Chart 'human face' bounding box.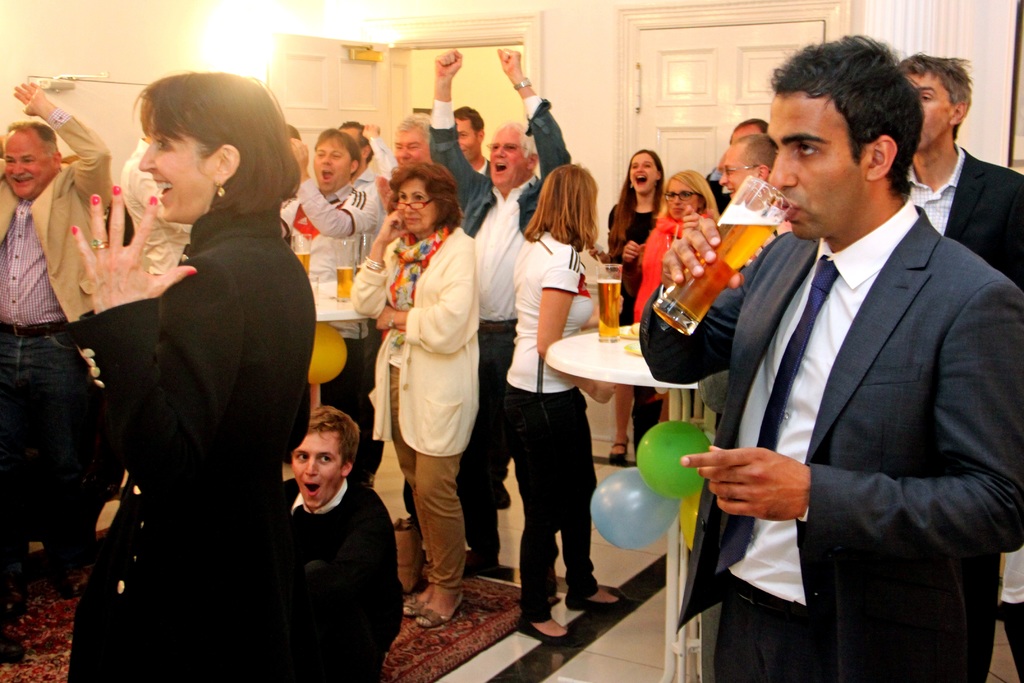
Charted: BBox(630, 152, 657, 193).
